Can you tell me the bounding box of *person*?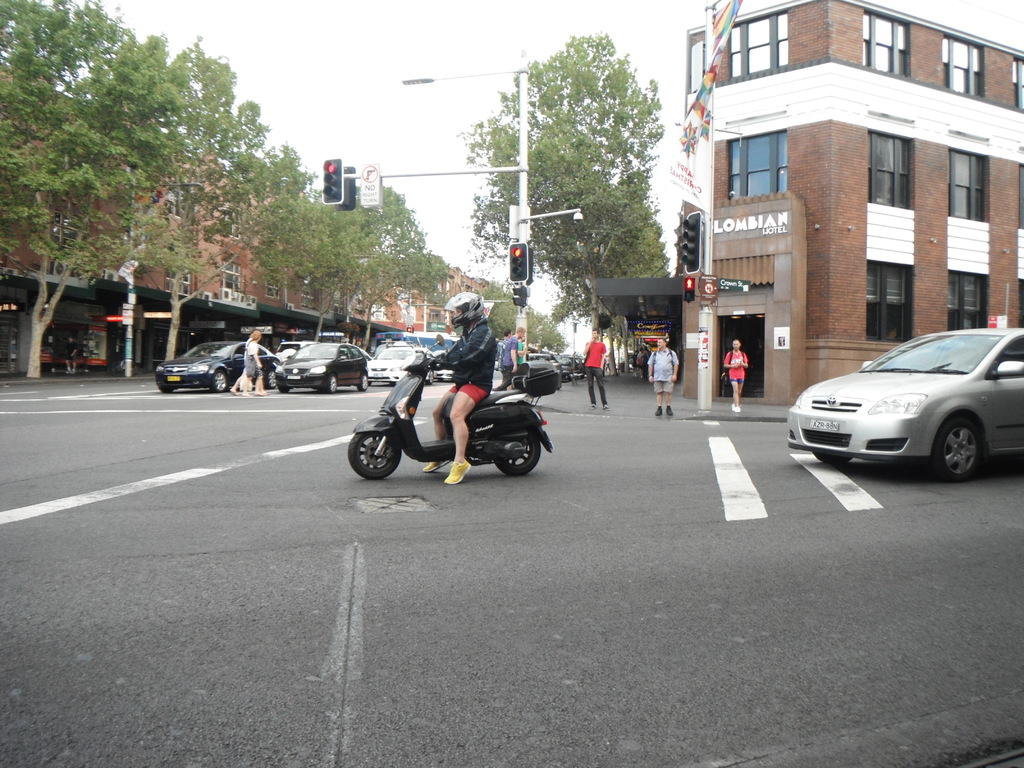
rect(60, 332, 83, 373).
